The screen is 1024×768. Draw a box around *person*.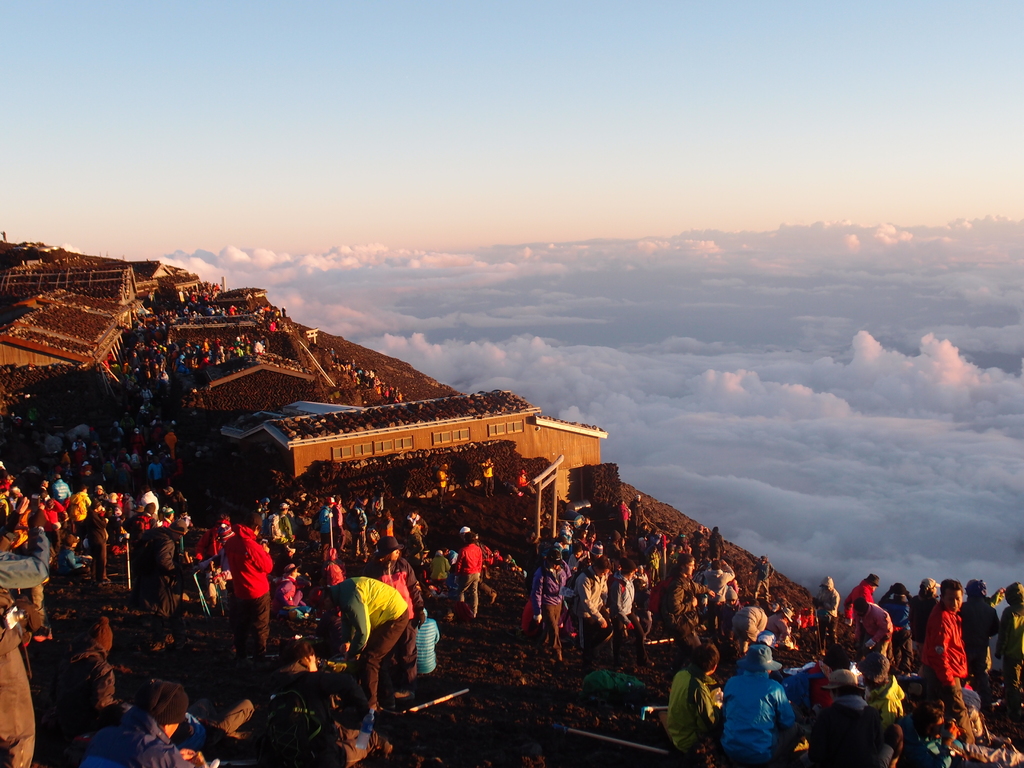
[x1=344, y1=556, x2=419, y2=715].
